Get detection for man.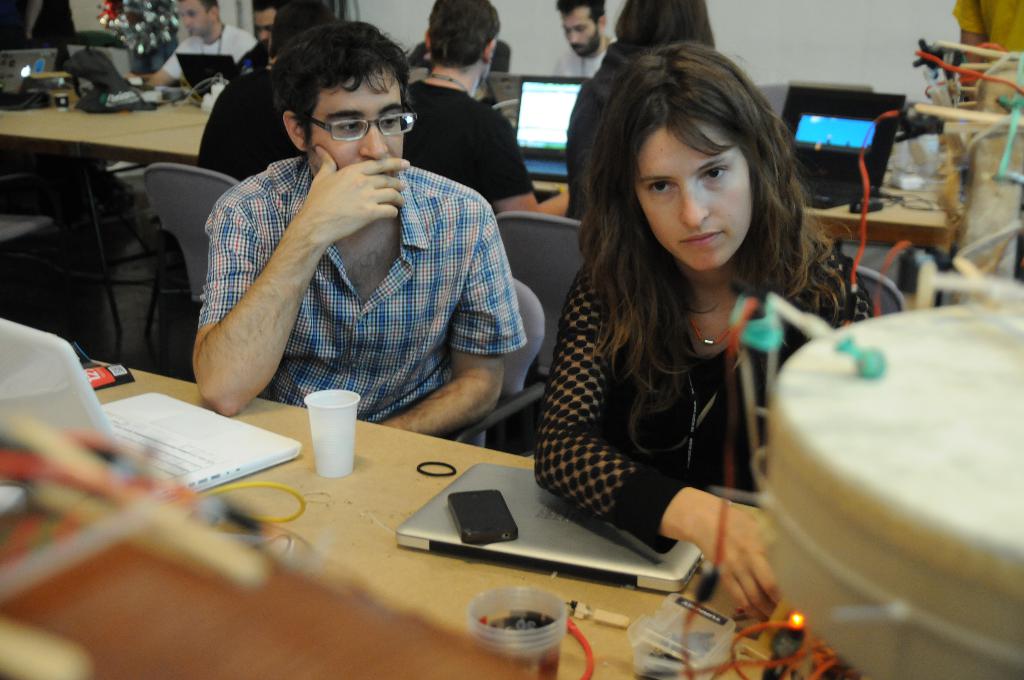
Detection: [190,21,524,434].
